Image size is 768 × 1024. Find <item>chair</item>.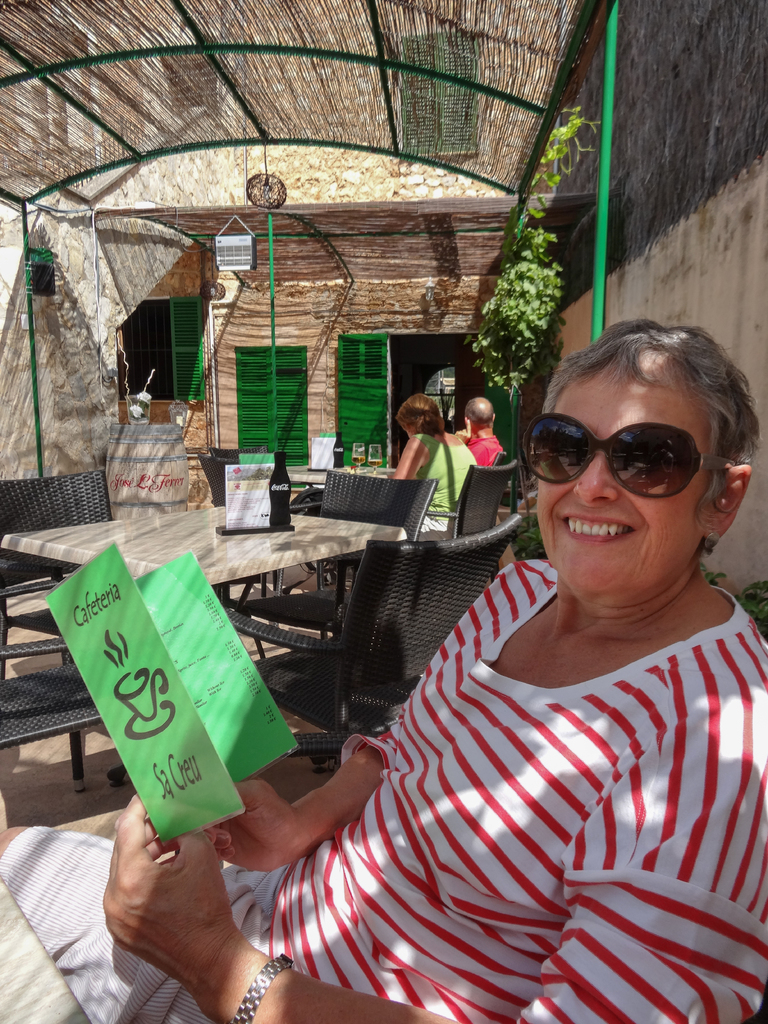
crop(0, 639, 107, 803).
